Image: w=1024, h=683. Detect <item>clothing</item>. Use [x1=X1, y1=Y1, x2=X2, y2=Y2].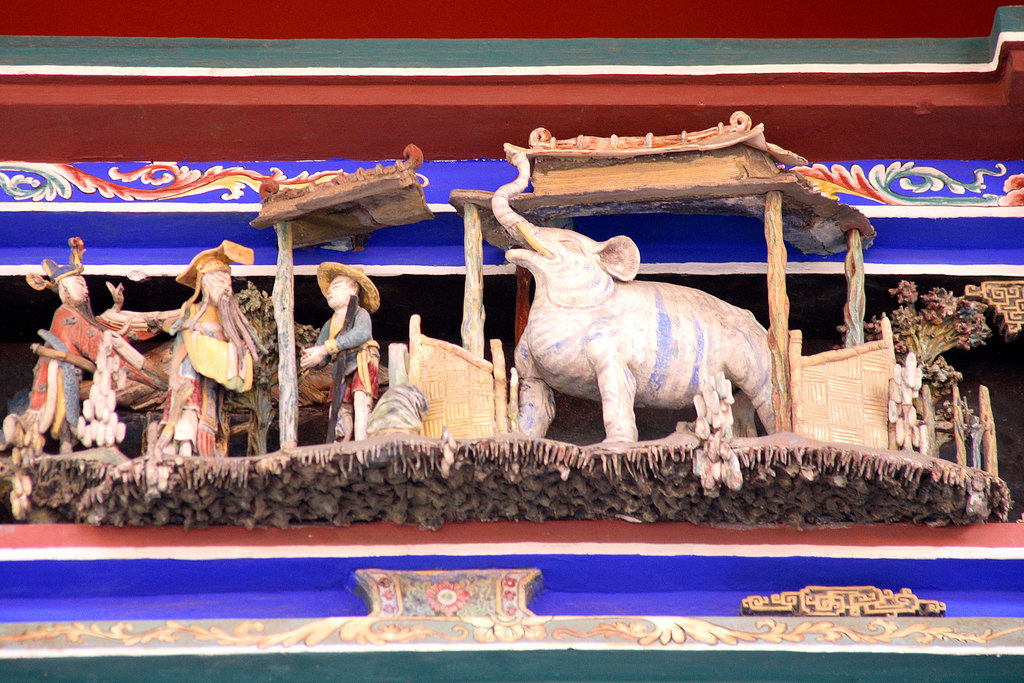
[x1=23, y1=300, x2=147, y2=414].
